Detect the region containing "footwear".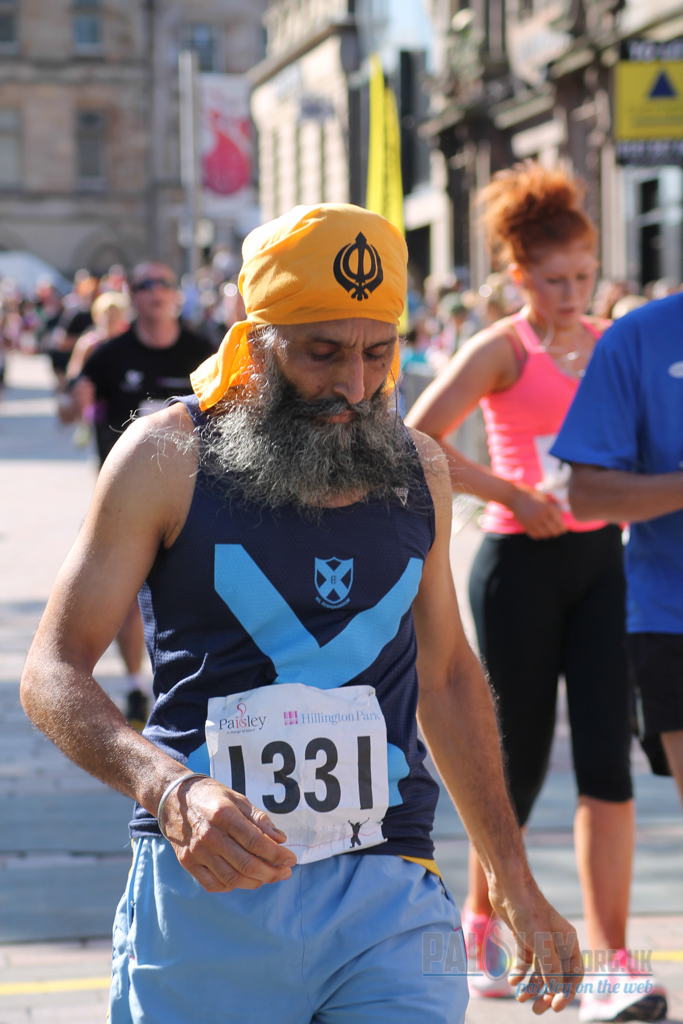
575 948 669 1023.
